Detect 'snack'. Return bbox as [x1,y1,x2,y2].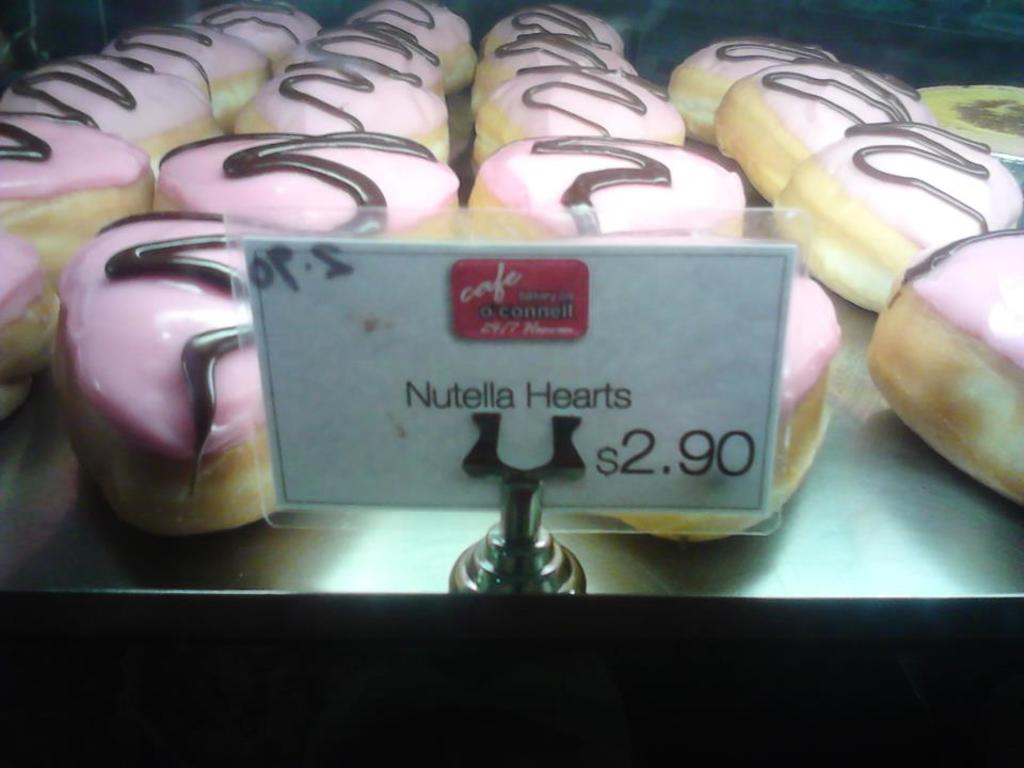
[867,220,1023,517].
